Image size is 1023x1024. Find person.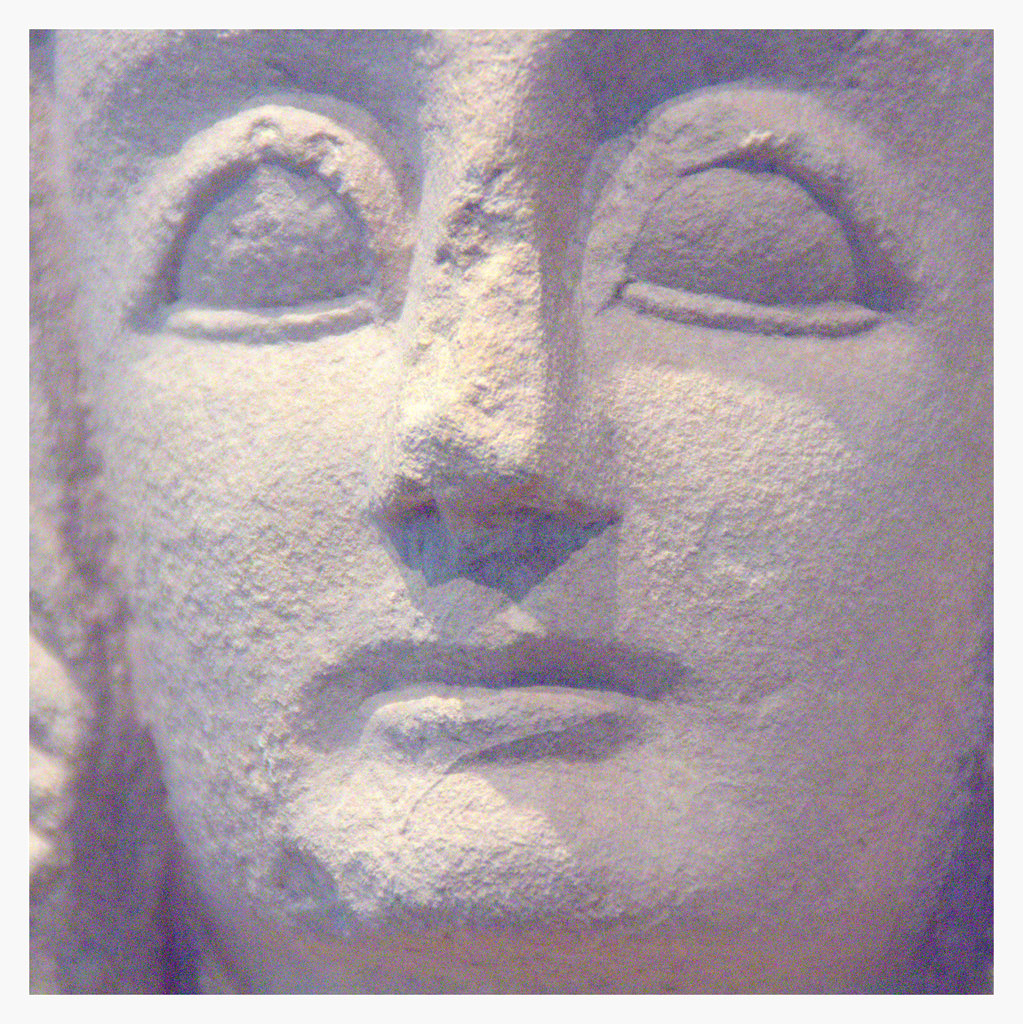
box(8, 19, 1022, 1023).
